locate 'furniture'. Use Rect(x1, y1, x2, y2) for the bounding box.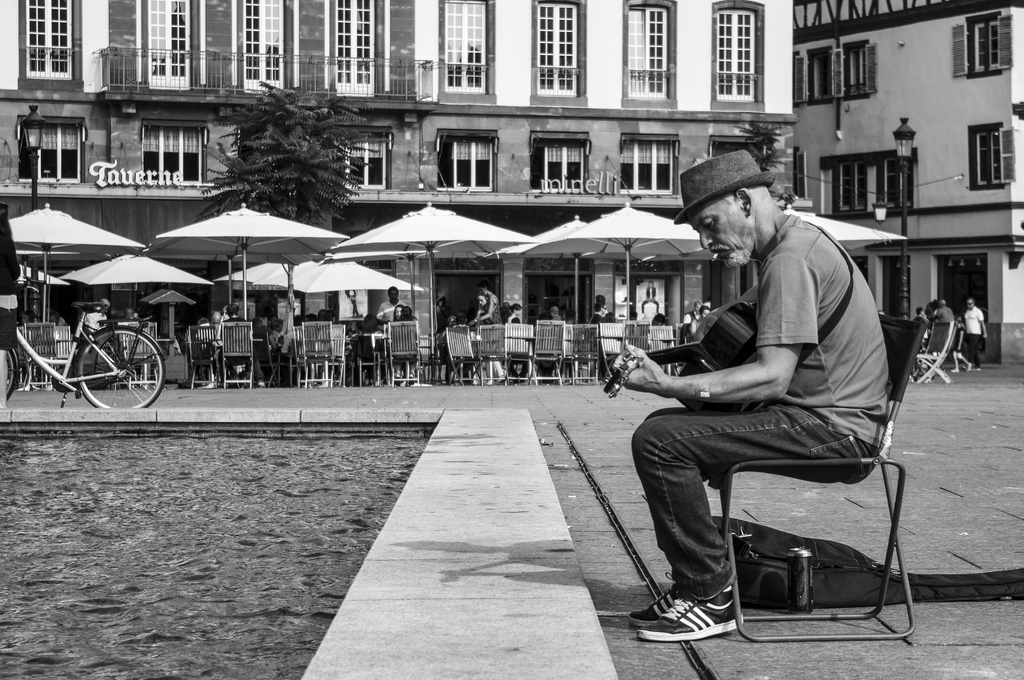
Rect(912, 320, 958, 385).
